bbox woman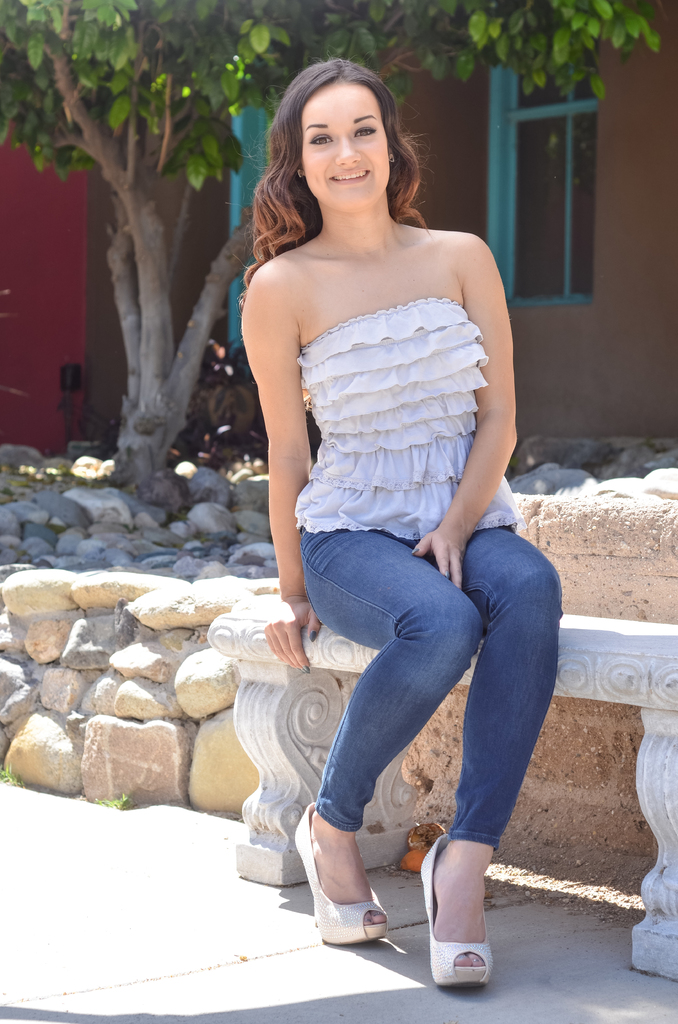
209:31:547:883
